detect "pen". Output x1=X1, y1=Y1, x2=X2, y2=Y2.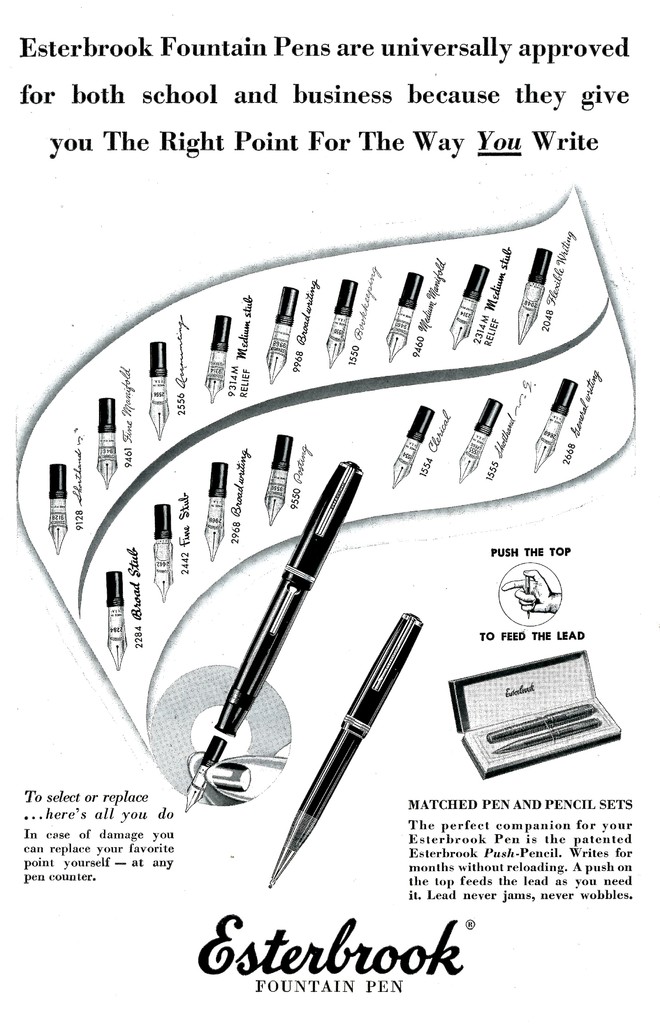
x1=175, y1=450, x2=361, y2=807.
